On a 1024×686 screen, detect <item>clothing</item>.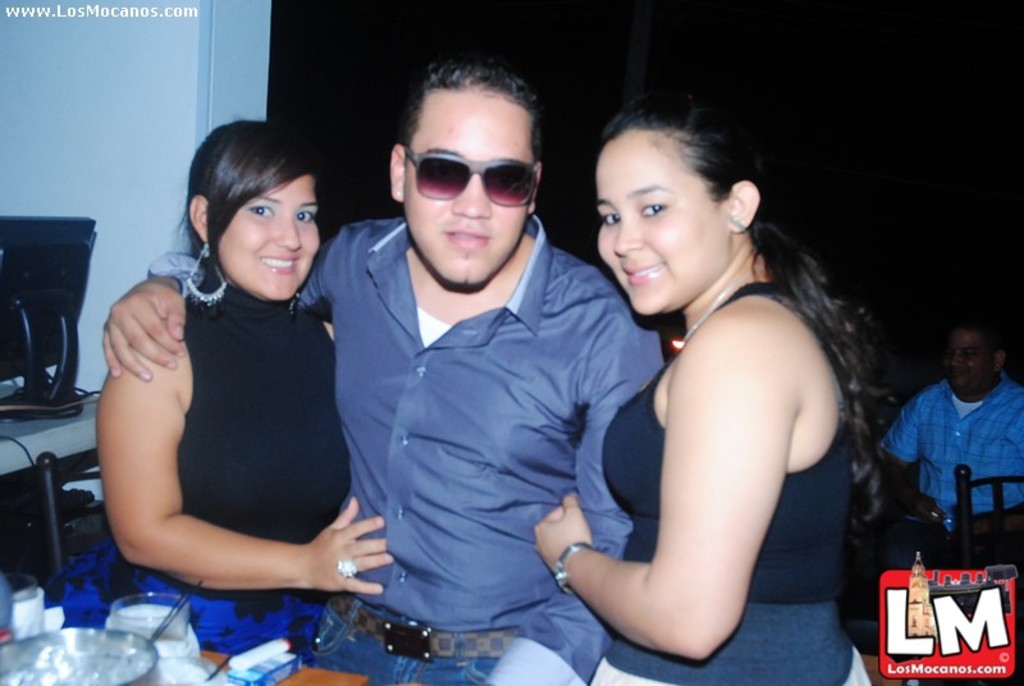
<region>593, 275, 874, 685</region>.
